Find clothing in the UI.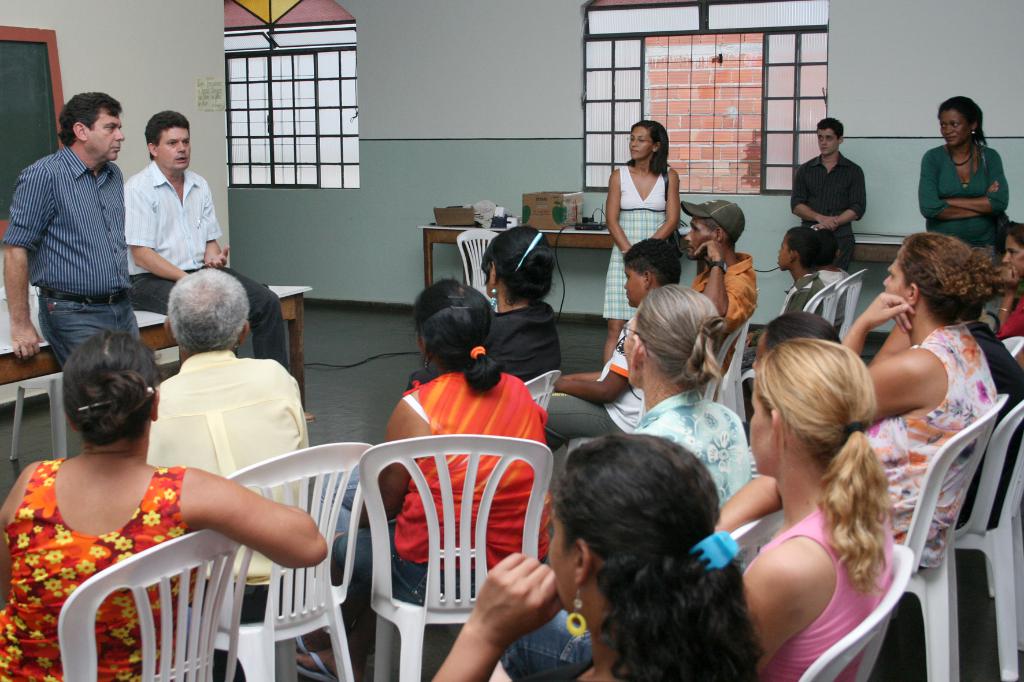
UI element at <bbox>739, 507, 894, 681</bbox>.
